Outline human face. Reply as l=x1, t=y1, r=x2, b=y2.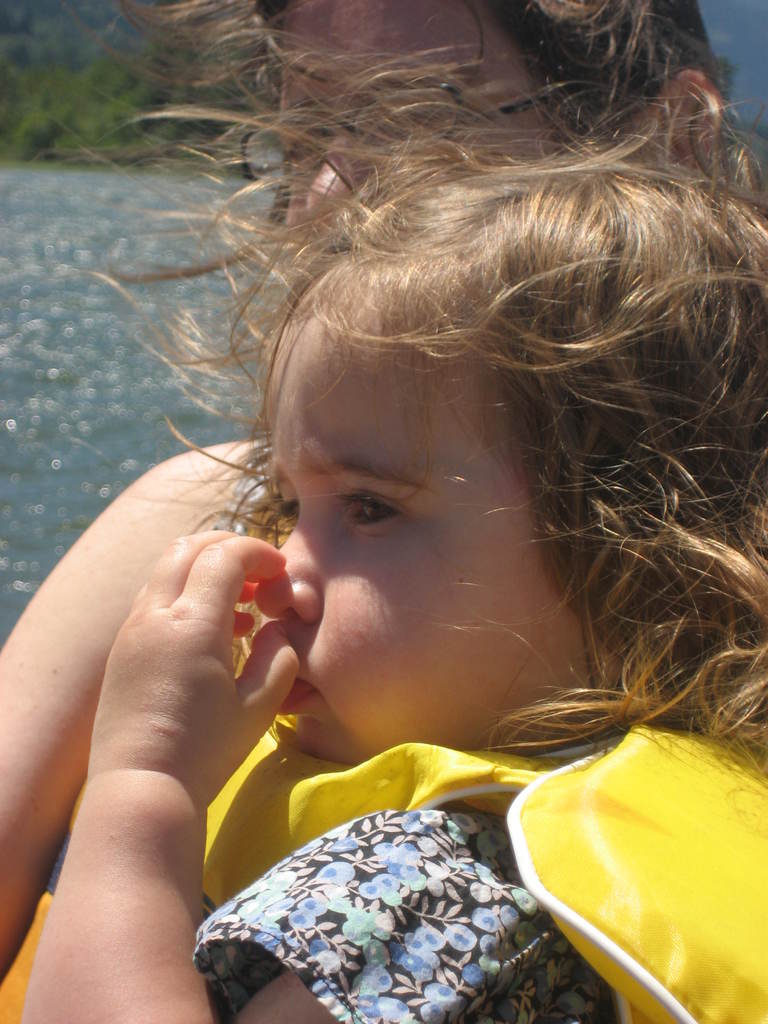
l=251, t=278, r=591, b=748.
